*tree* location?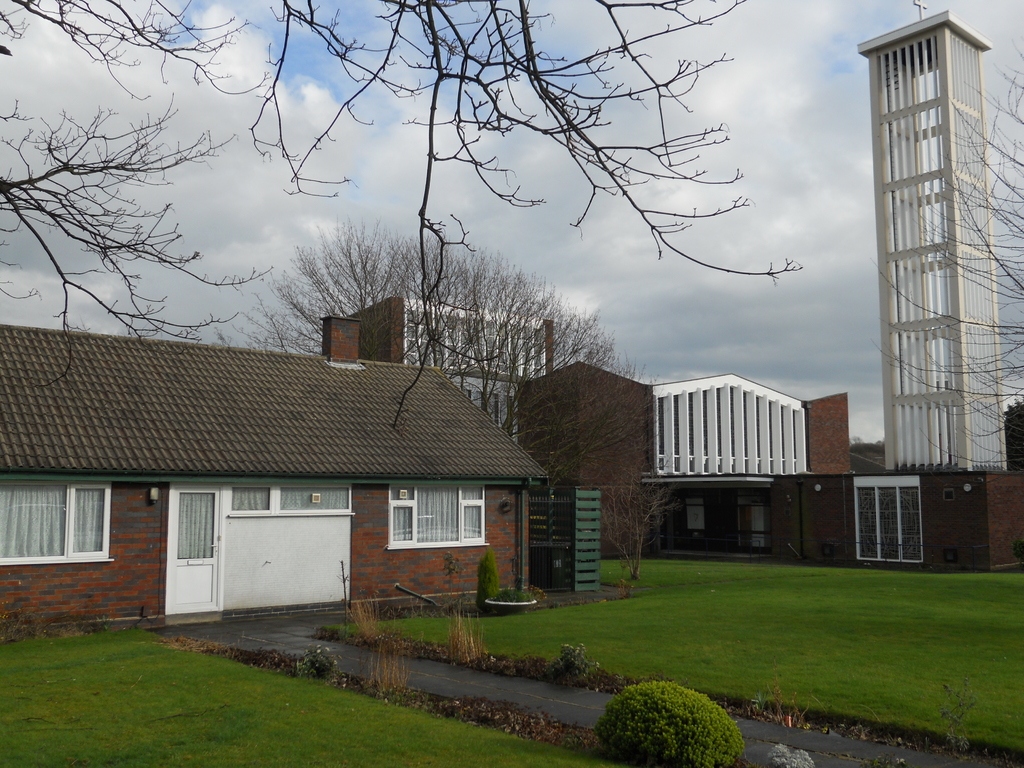
Rect(0, 0, 269, 390)
